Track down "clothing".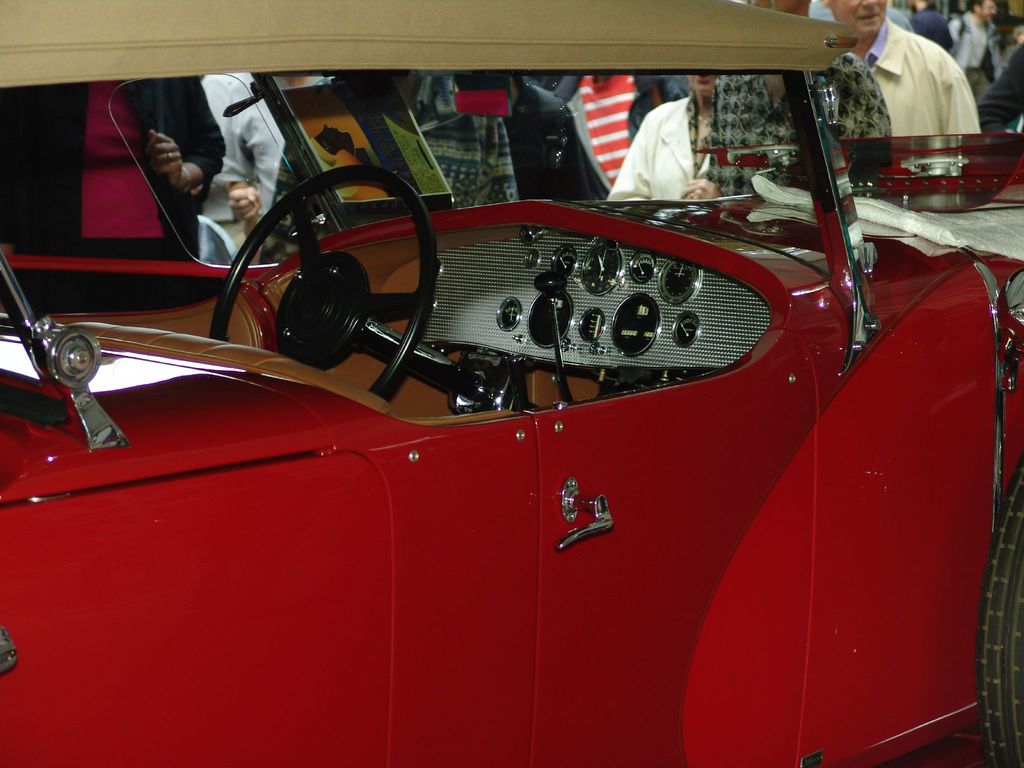
Tracked to {"left": 595, "top": 97, "right": 723, "bottom": 207}.
